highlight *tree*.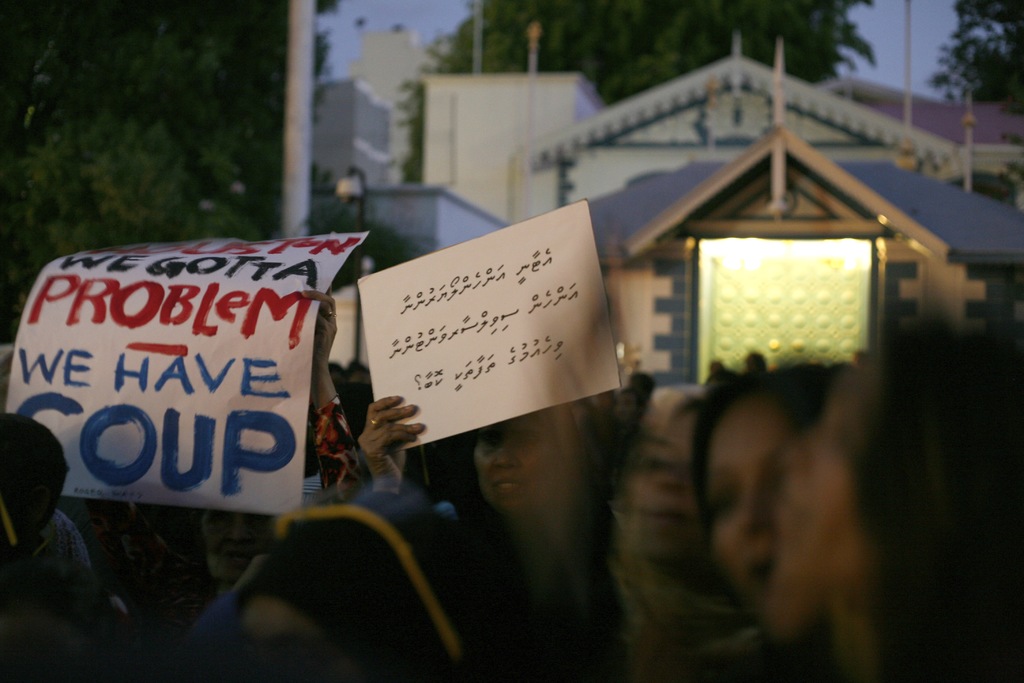
Highlighted region: locate(937, 1, 1006, 108).
